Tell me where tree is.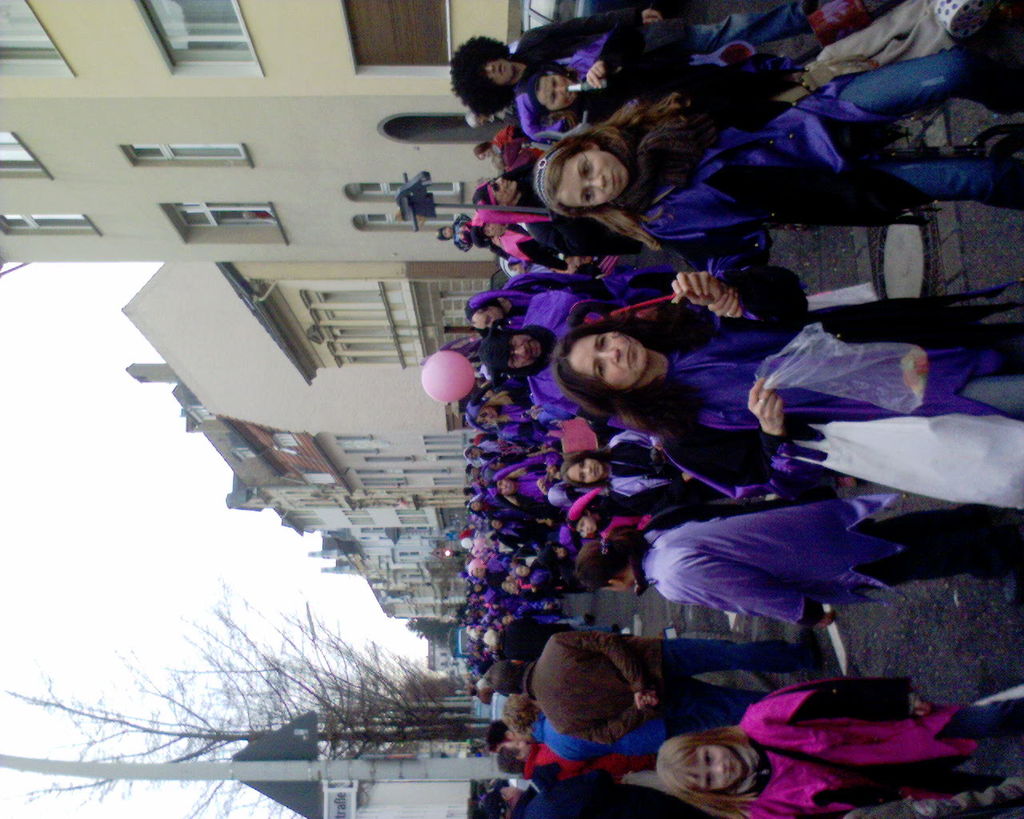
tree is at (left=0, top=573, right=470, bottom=818).
